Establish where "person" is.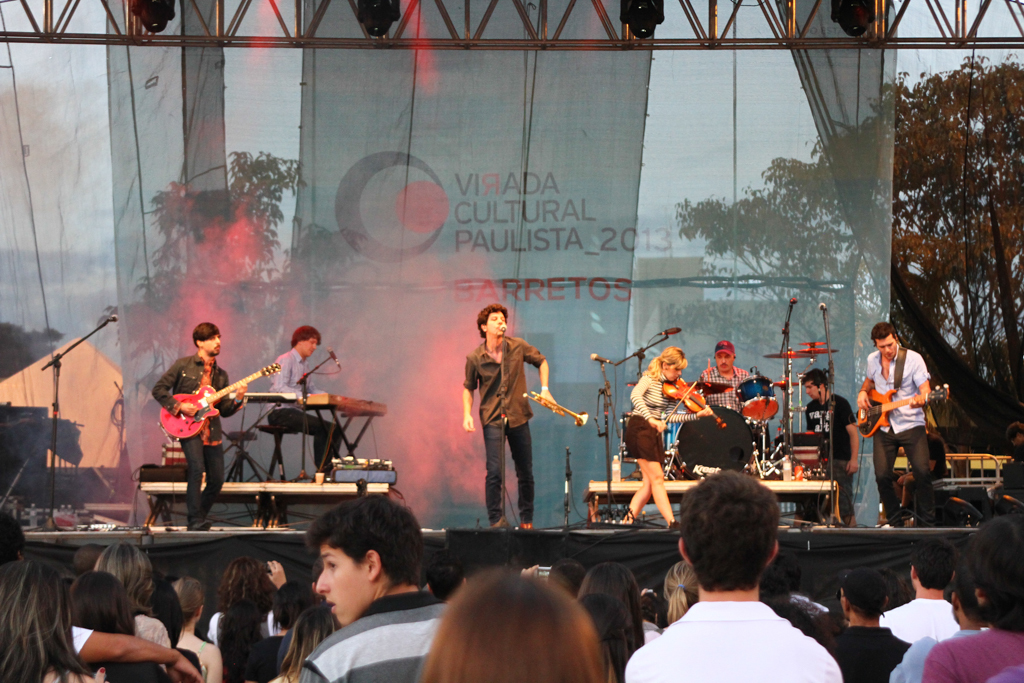
Established at 856 320 927 529.
